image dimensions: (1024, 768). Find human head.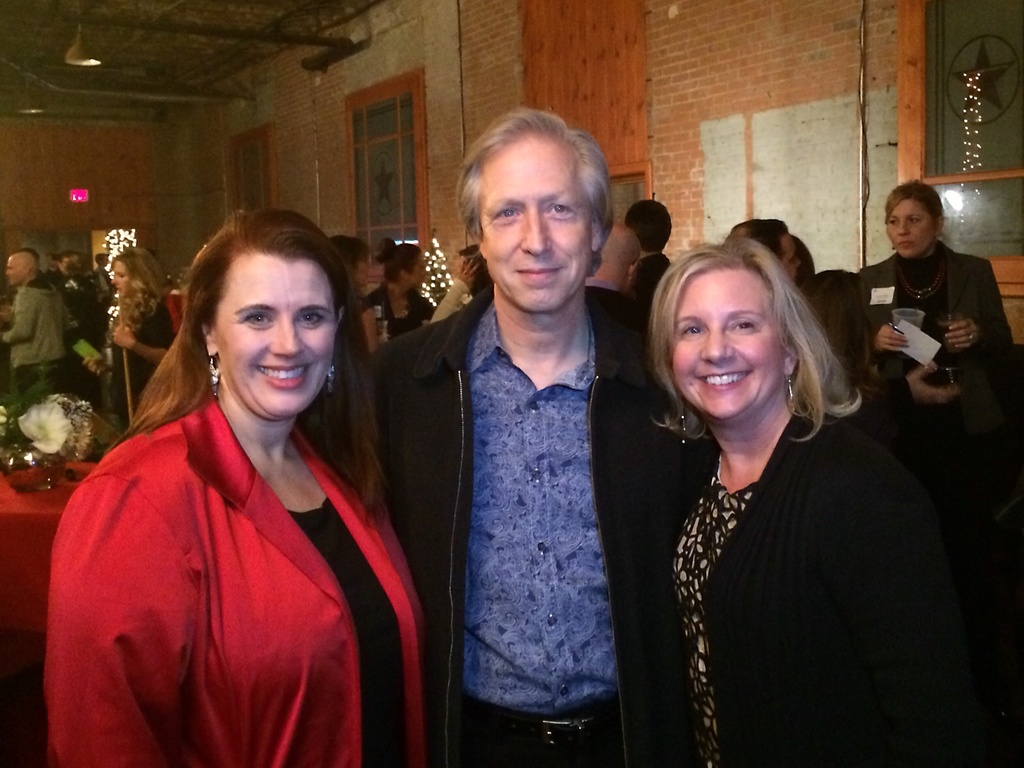
[x1=328, y1=230, x2=372, y2=289].
